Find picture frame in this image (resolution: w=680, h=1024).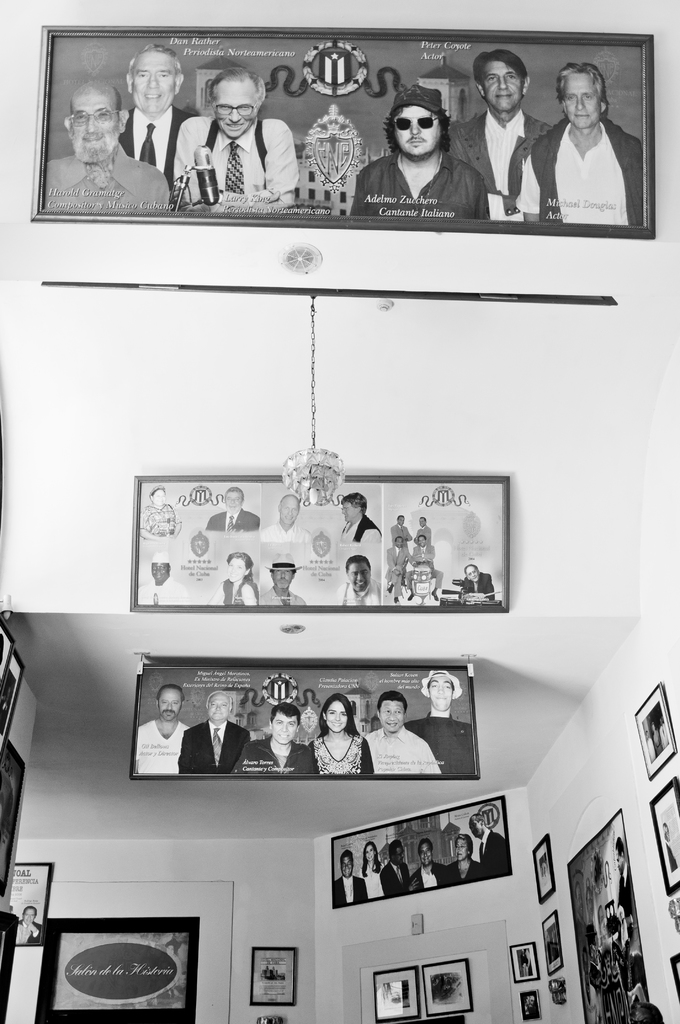
locate(0, 743, 28, 899).
